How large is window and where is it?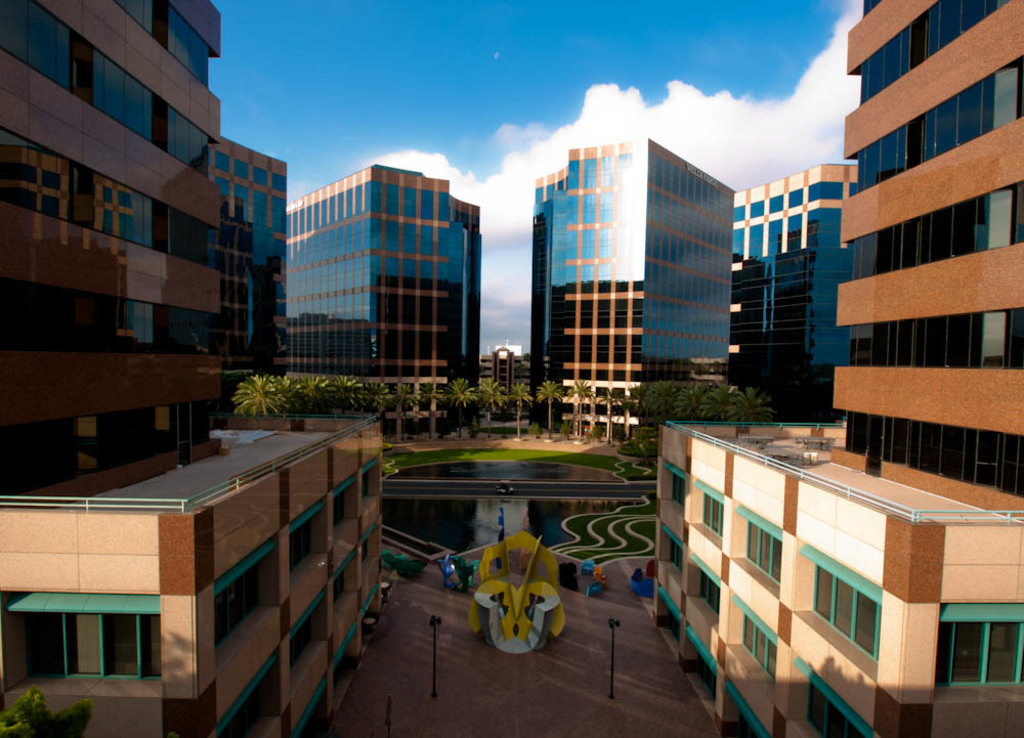
Bounding box: 803/669/876/737.
